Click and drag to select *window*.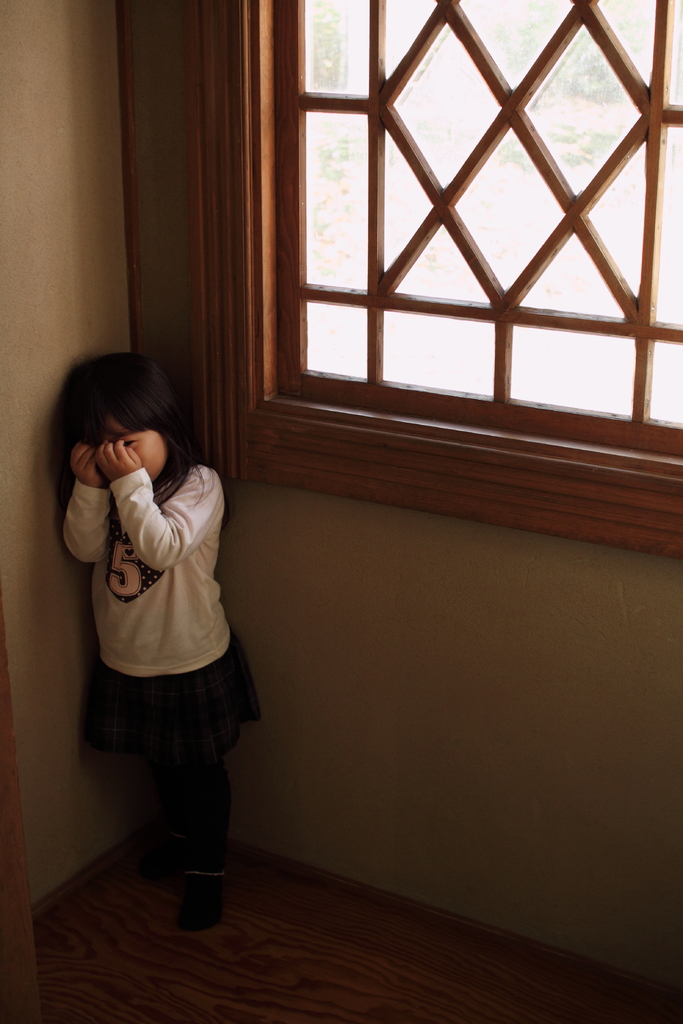
Selection: select_region(268, 1, 682, 461).
